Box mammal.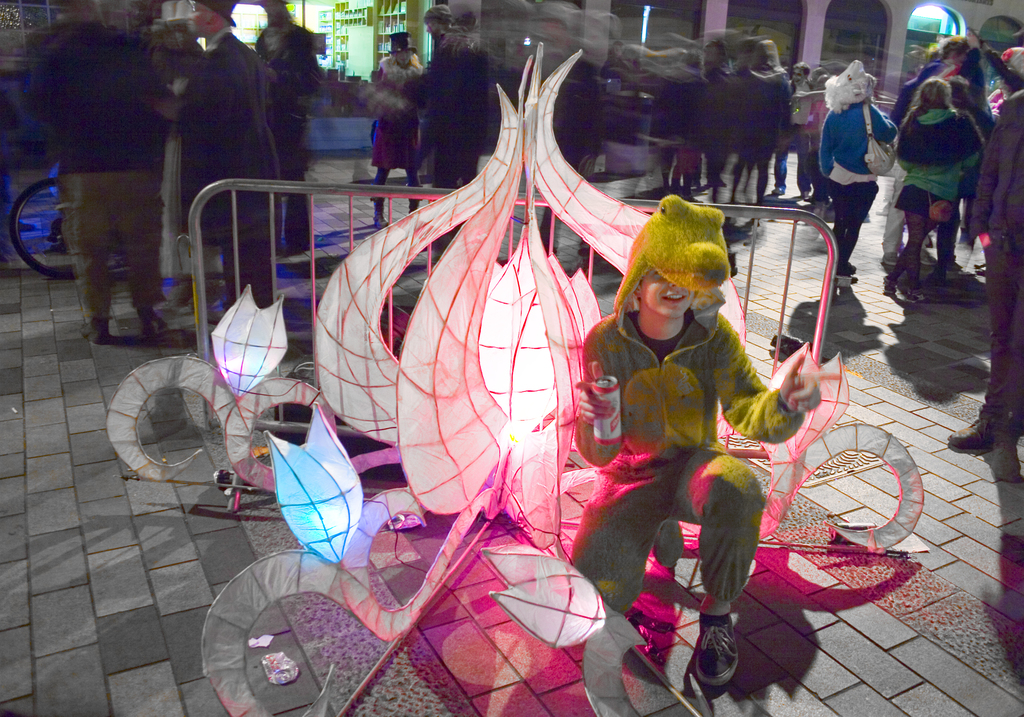
767/60/813/195.
